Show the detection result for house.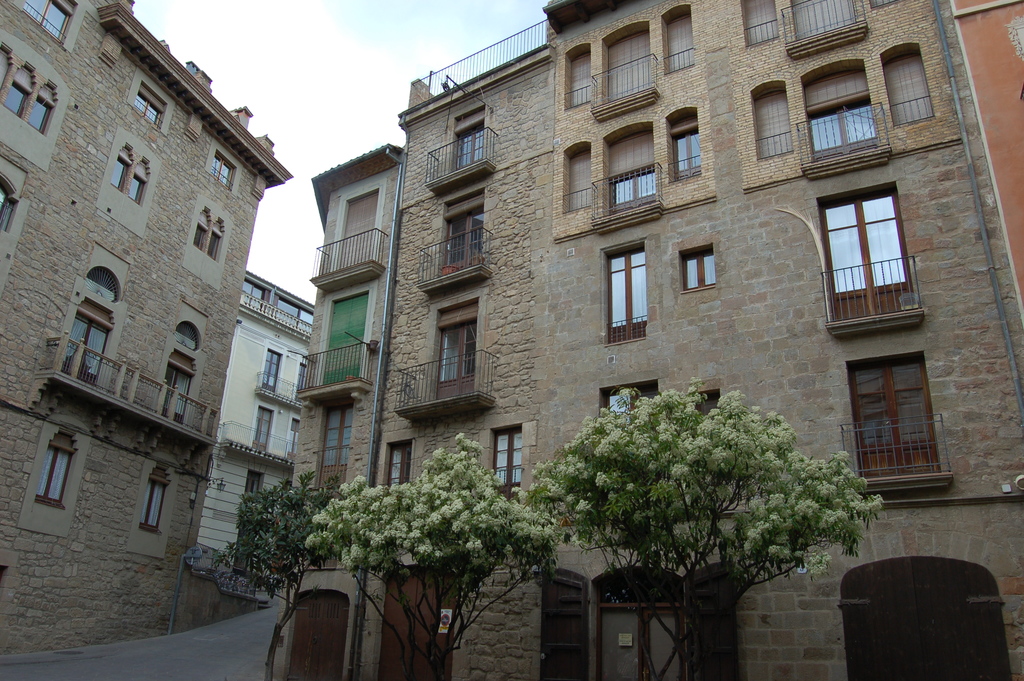
0/0/308/662.
